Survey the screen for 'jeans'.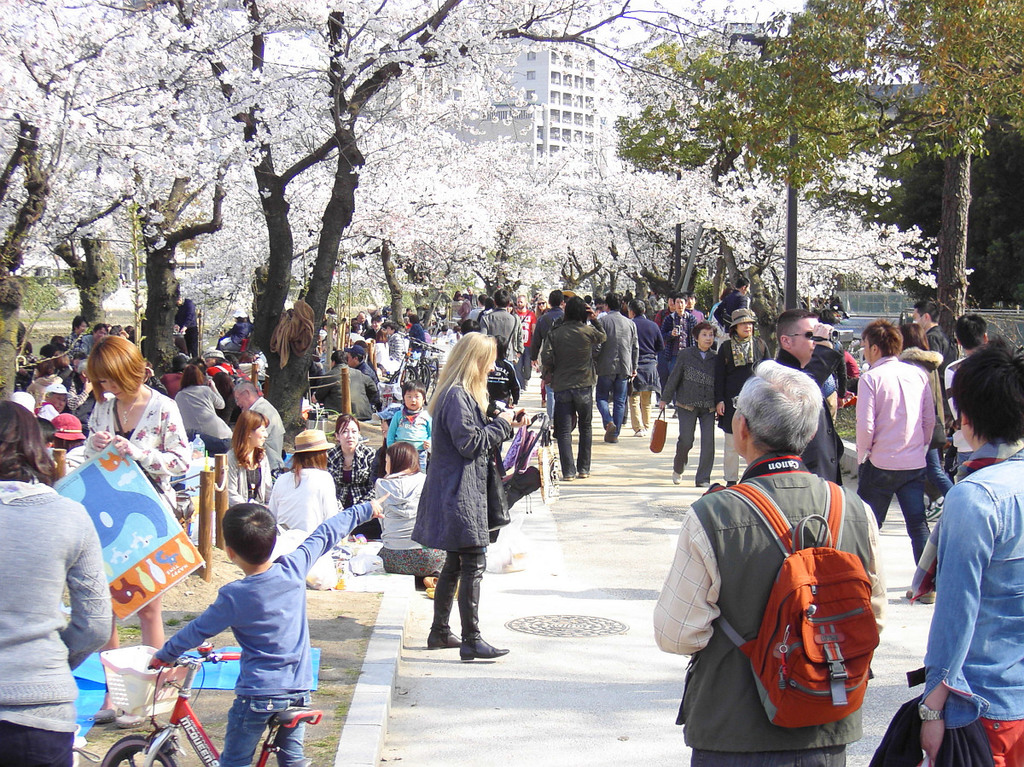
Survey found: left=218, top=690, right=311, bottom=766.
